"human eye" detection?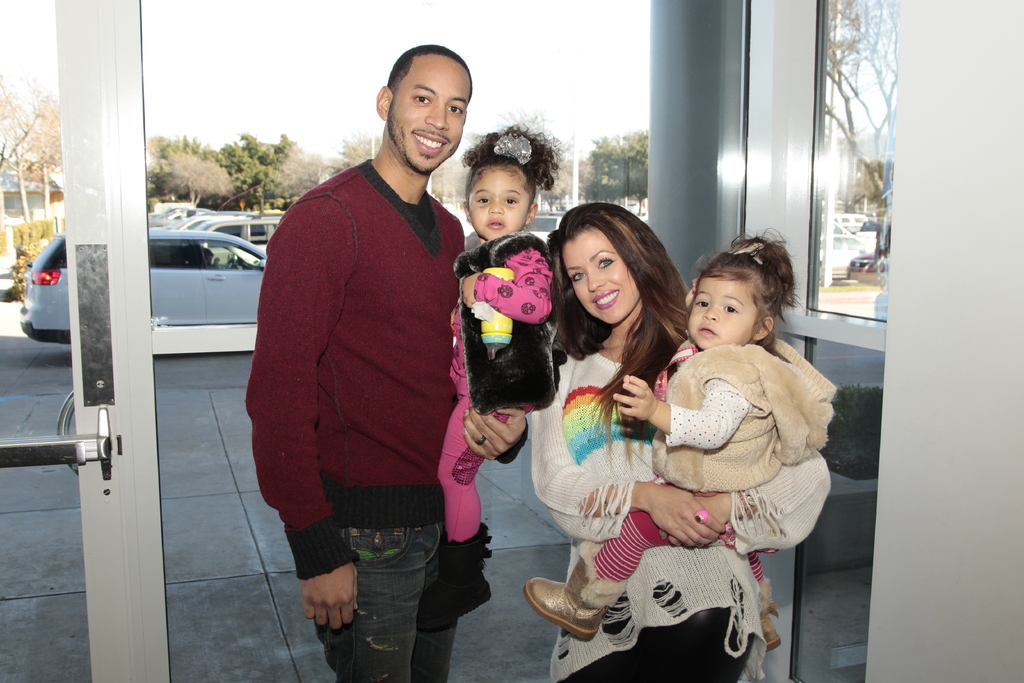
select_region(694, 297, 712, 311)
